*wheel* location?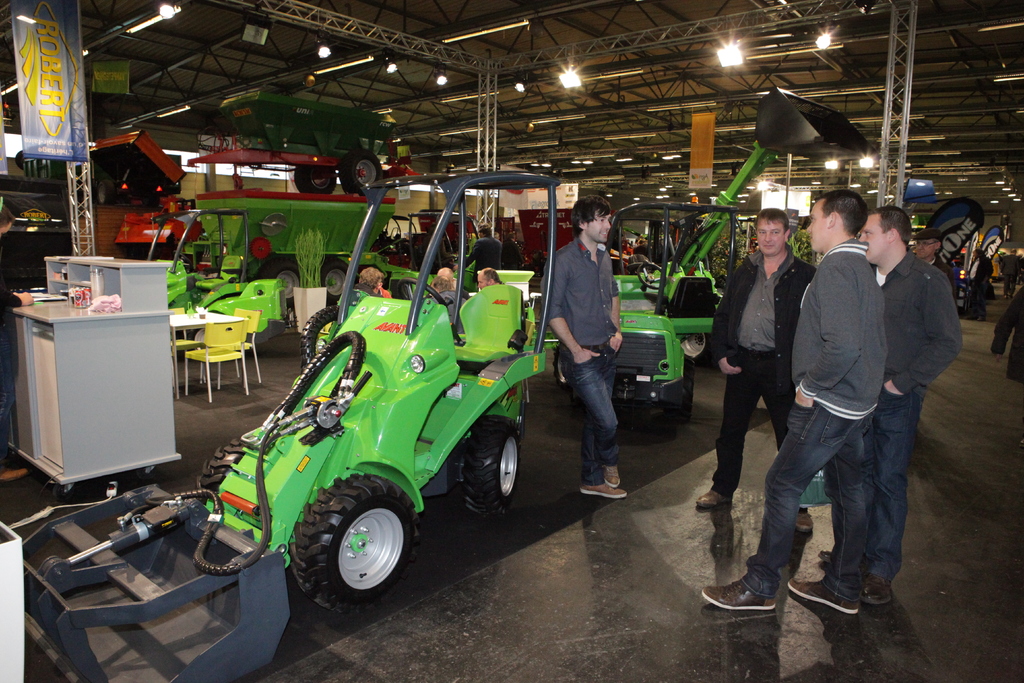
(left=632, top=262, right=666, bottom=291)
